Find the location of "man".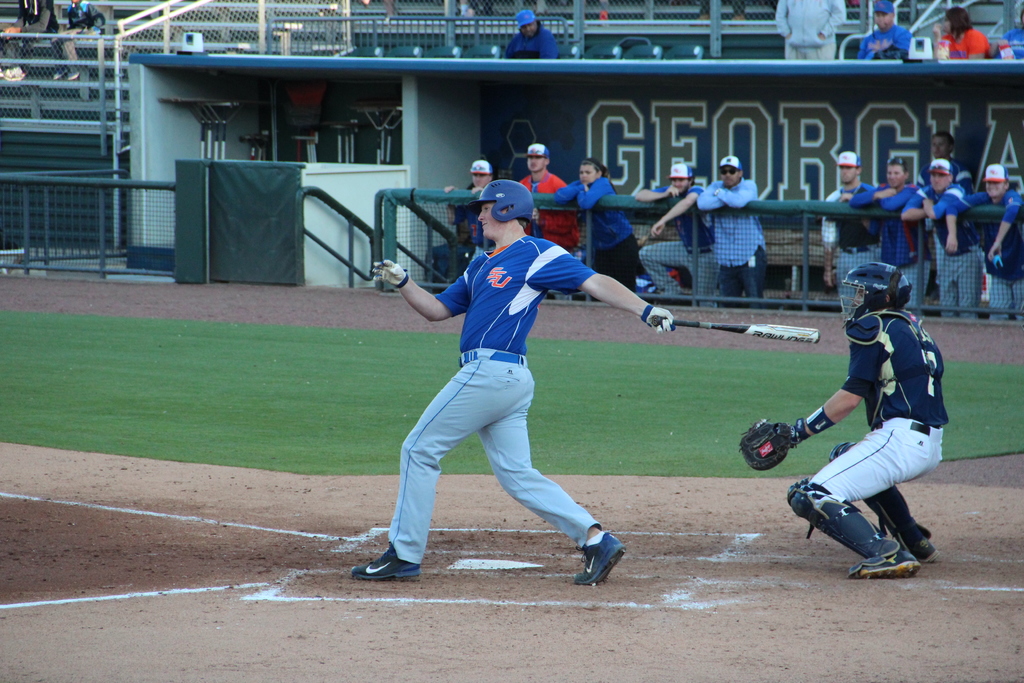
Location: <region>517, 140, 568, 255</region>.
